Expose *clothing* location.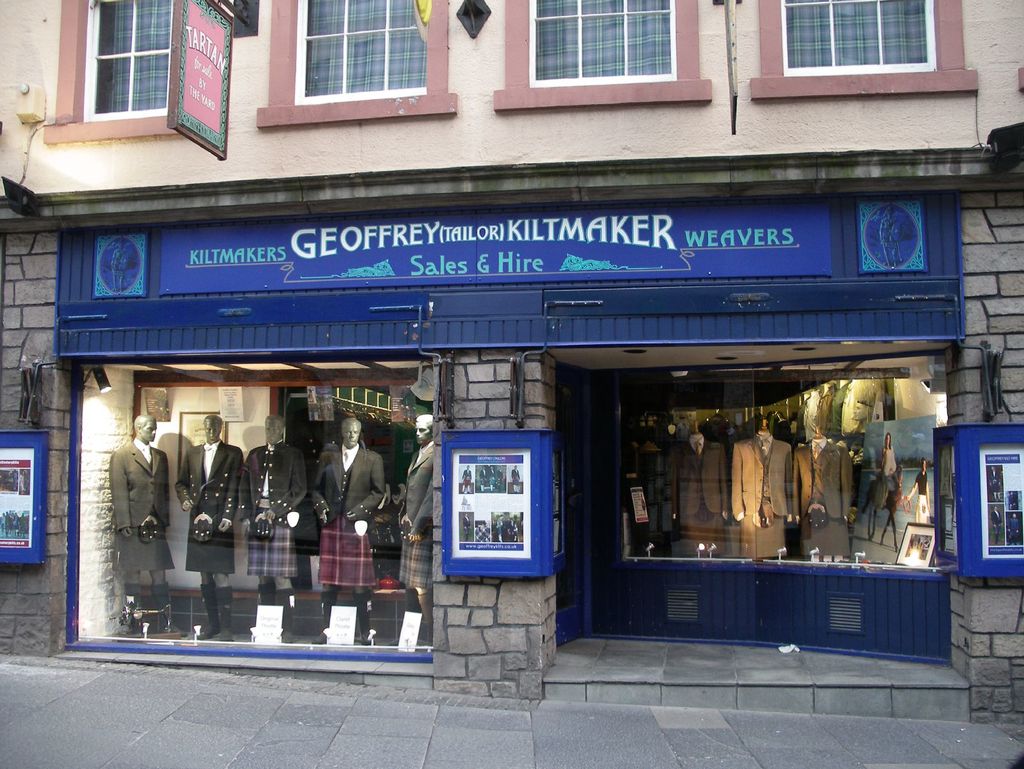
Exposed at x1=173 y1=447 x2=240 y2=573.
